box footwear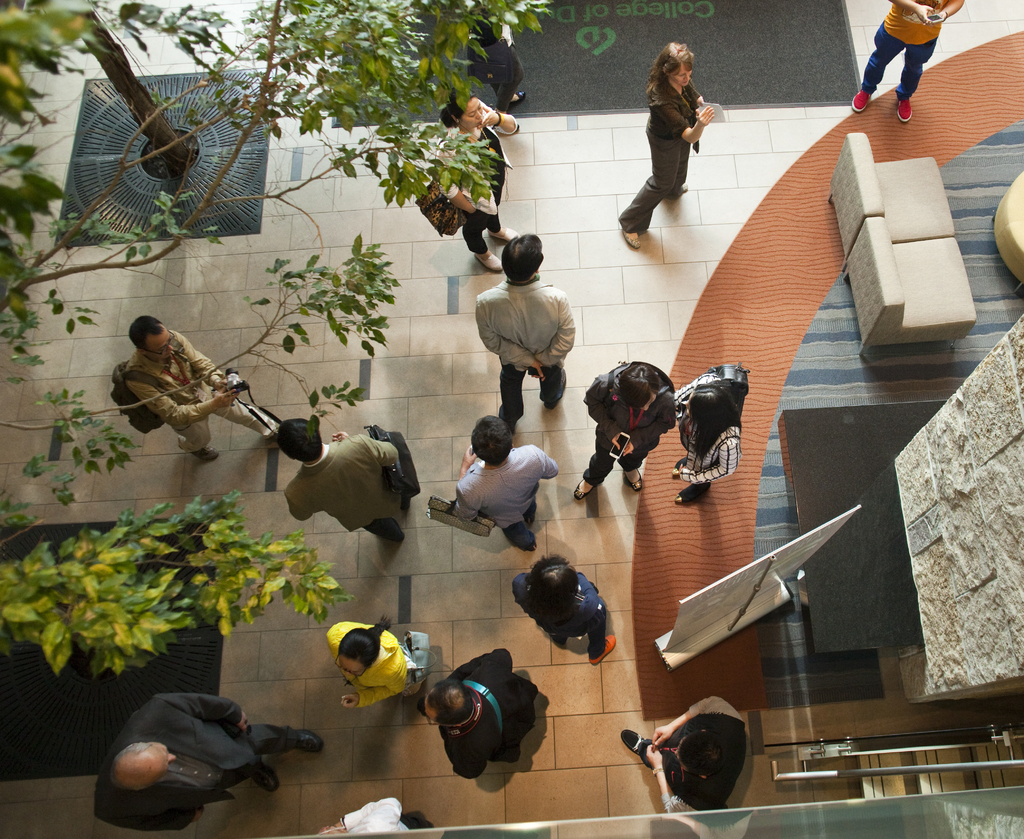
(left=293, top=728, right=326, bottom=754)
